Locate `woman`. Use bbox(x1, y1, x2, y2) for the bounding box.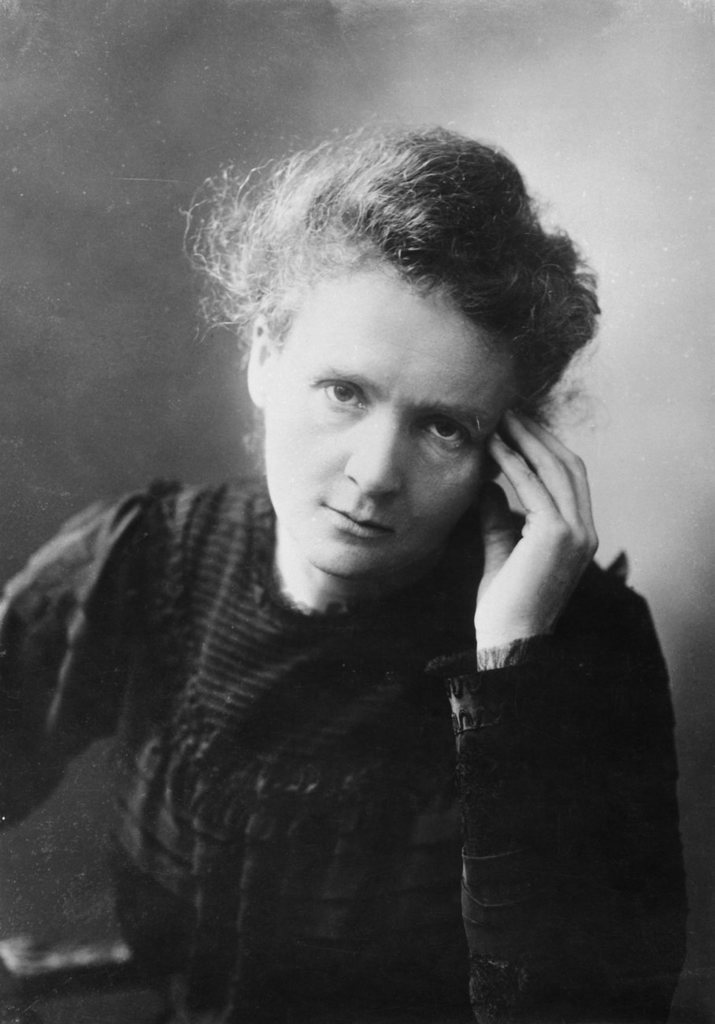
bbox(54, 102, 668, 993).
